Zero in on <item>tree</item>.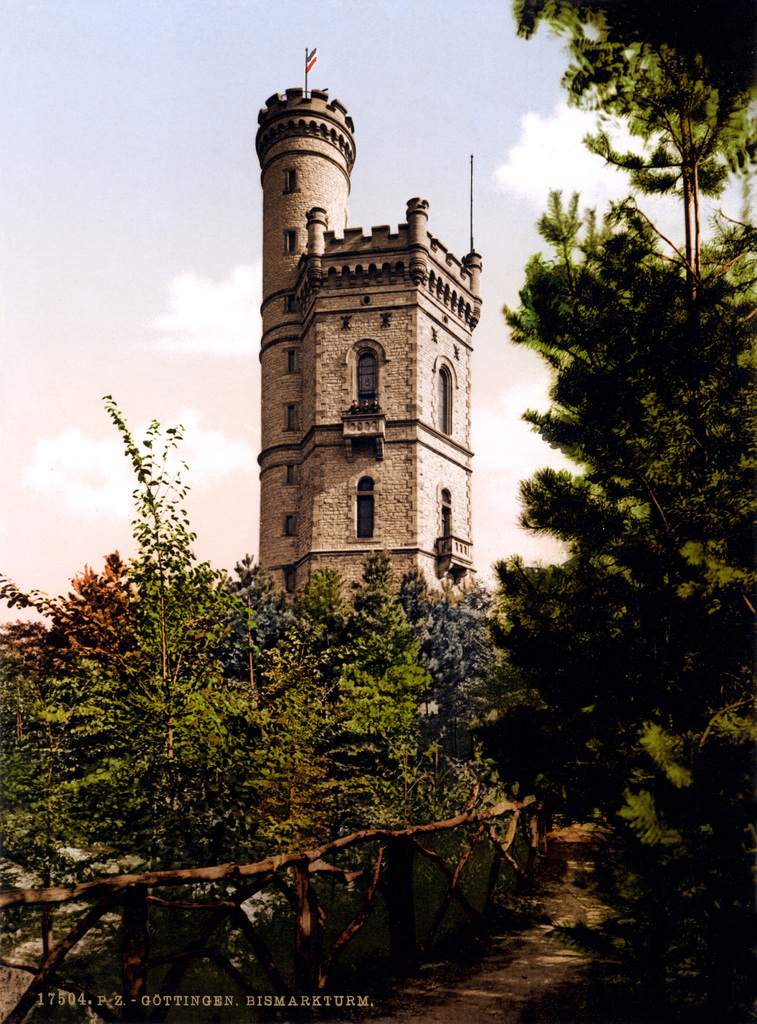
Zeroed in: box=[463, 0, 756, 1023].
